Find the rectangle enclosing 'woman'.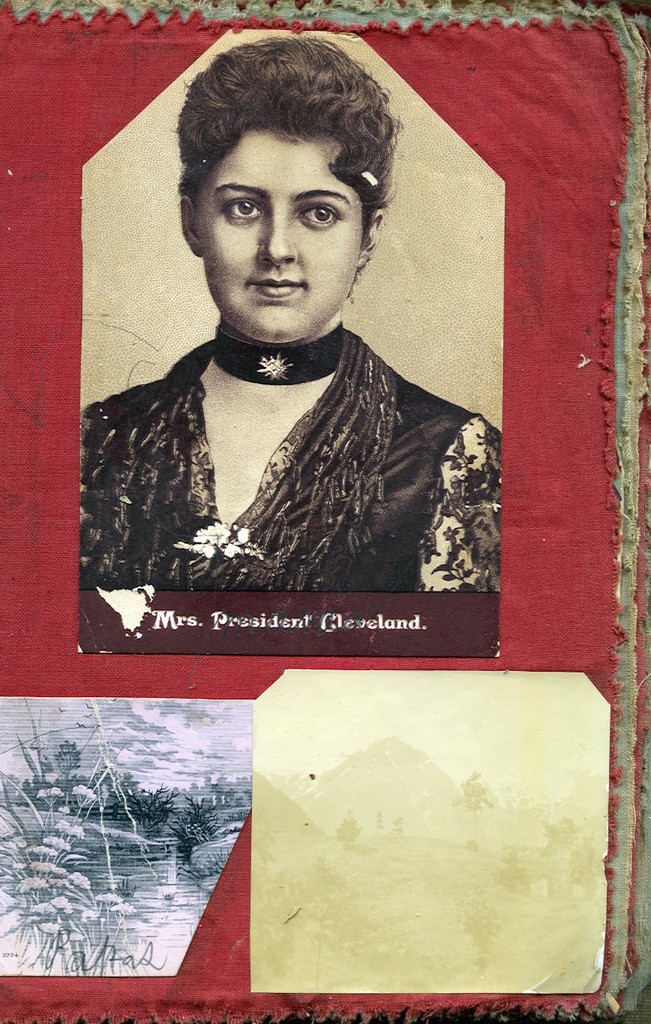
crop(78, 68, 558, 716).
